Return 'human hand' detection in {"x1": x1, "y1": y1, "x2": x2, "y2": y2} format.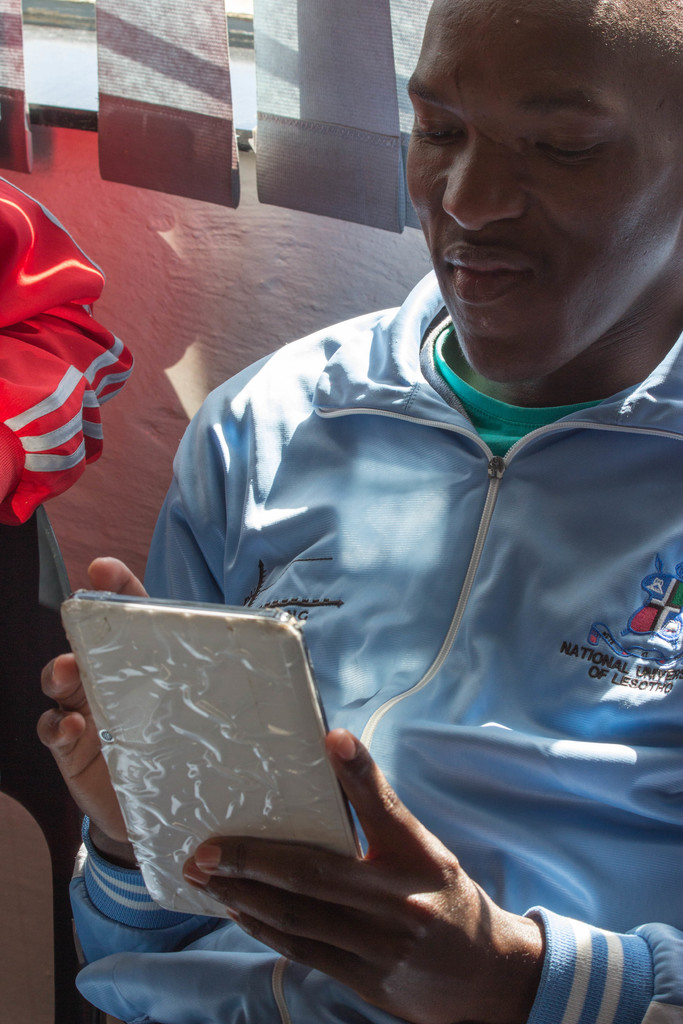
{"x1": 169, "y1": 765, "x2": 646, "y2": 1004}.
